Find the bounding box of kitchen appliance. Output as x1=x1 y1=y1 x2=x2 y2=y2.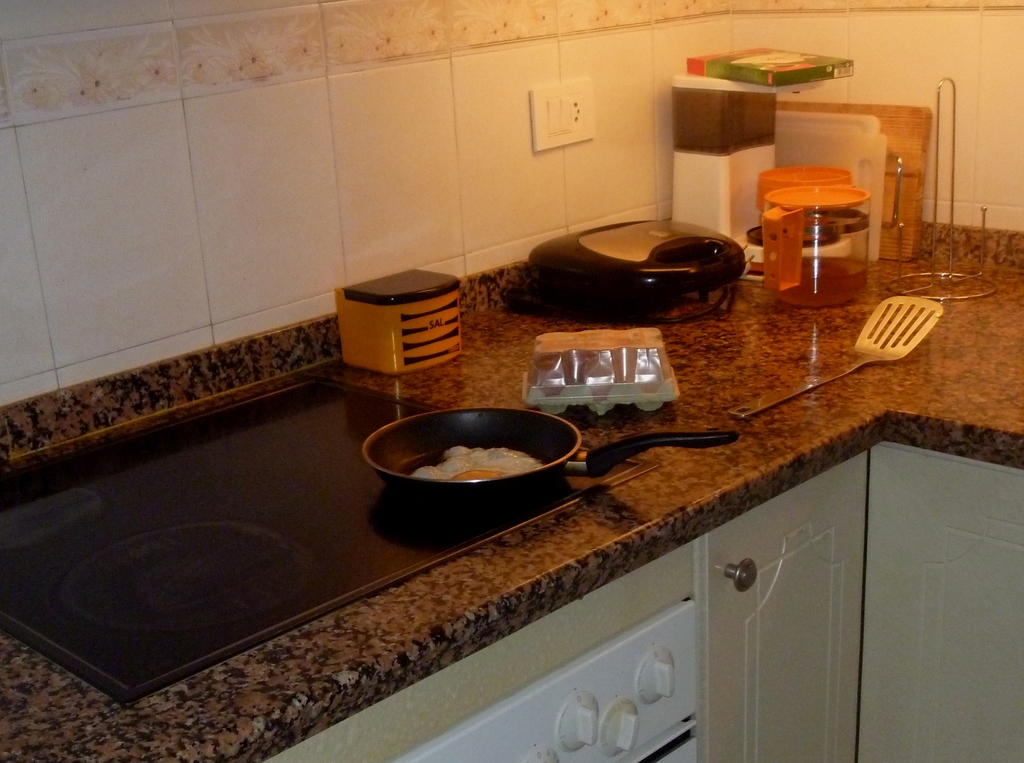
x1=360 y1=407 x2=742 y2=495.
